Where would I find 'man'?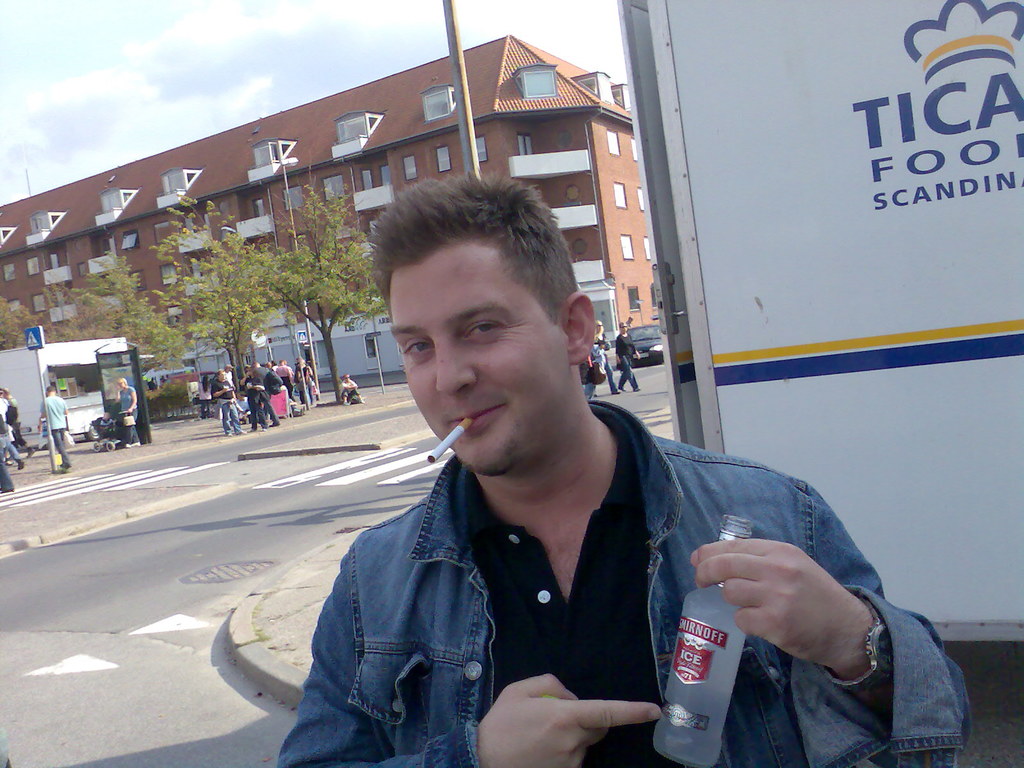
At 340 373 367 403.
